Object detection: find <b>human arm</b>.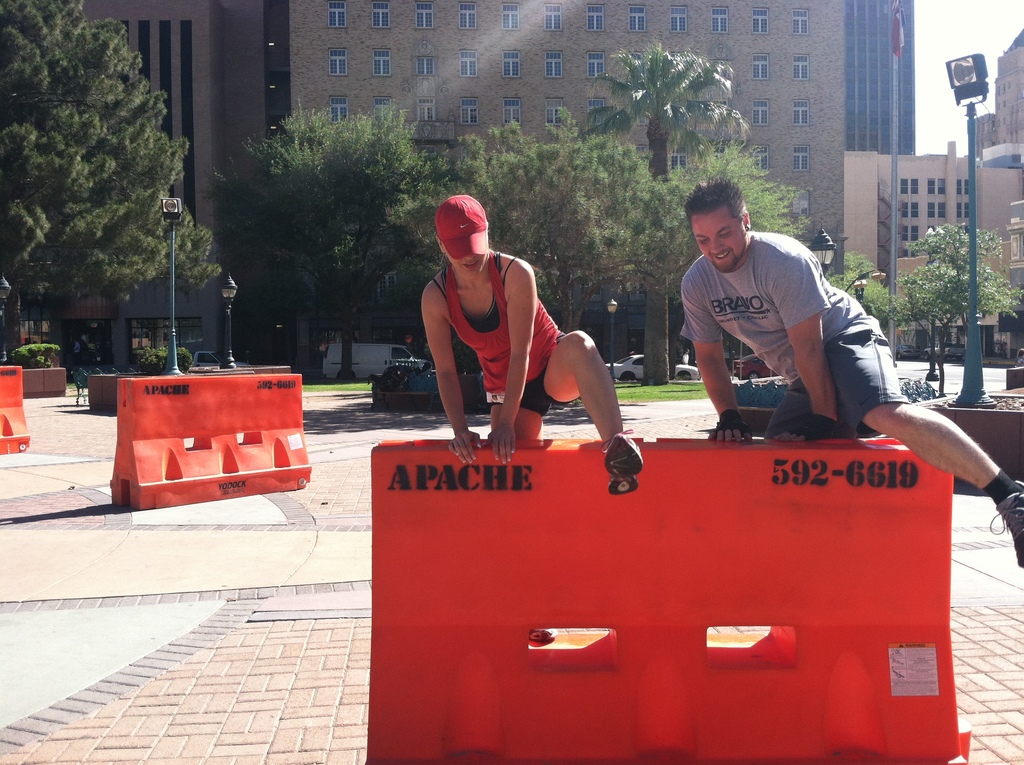
(765,245,831,442).
